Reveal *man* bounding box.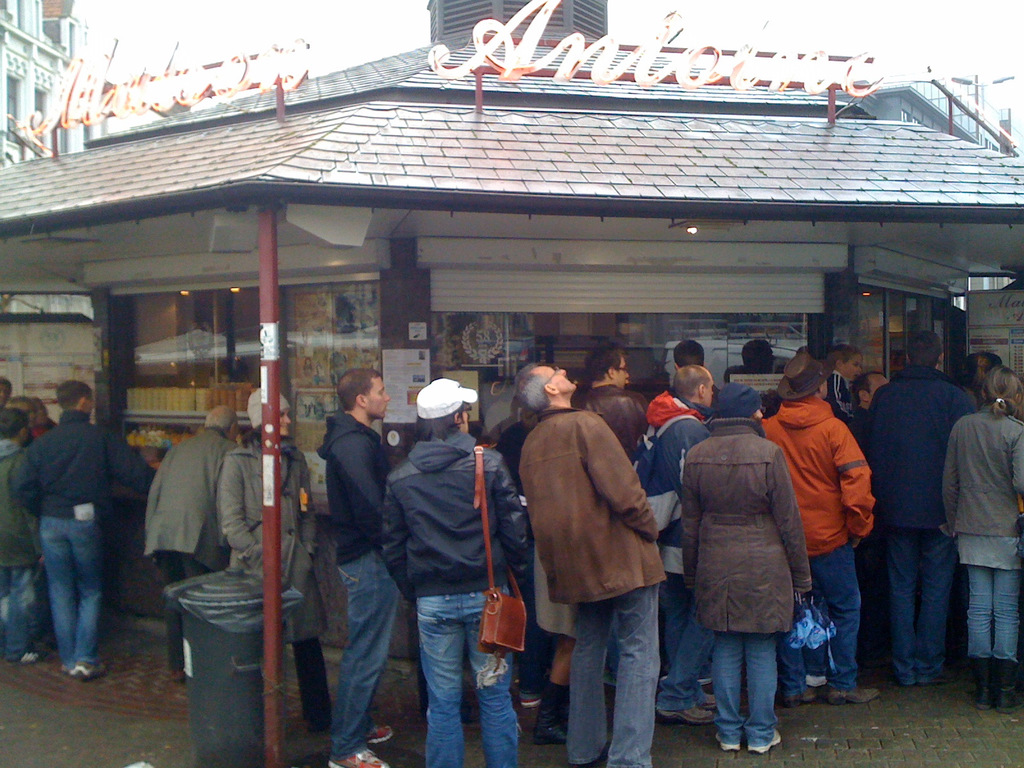
Revealed: rect(758, 351, 881, 702).
